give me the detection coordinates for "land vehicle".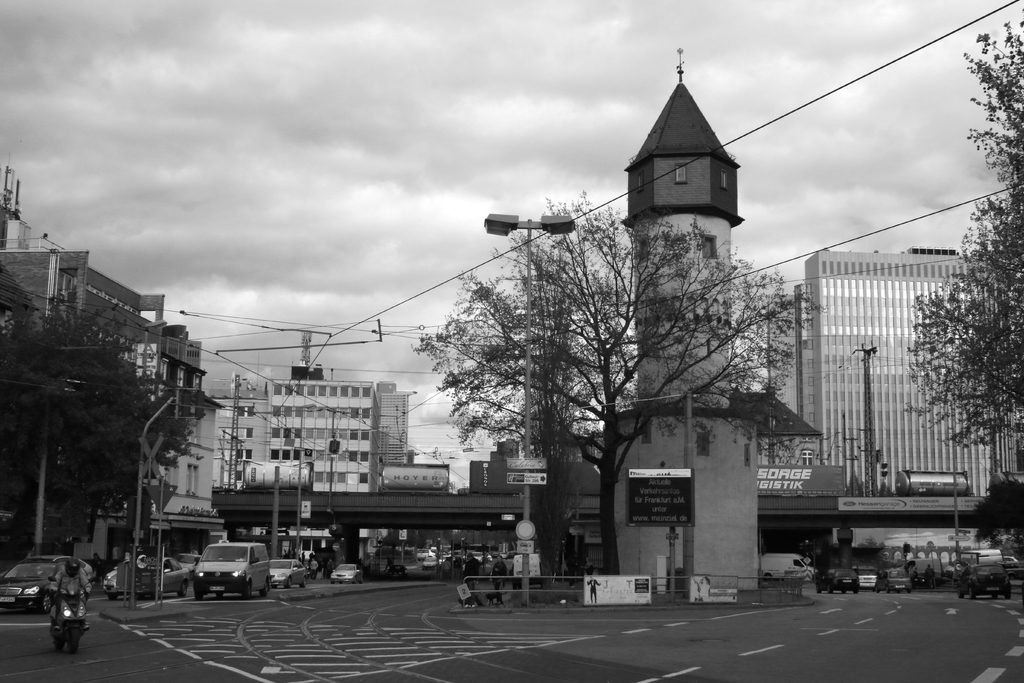
(left=943, top=550, right=1005, bottom=580).
